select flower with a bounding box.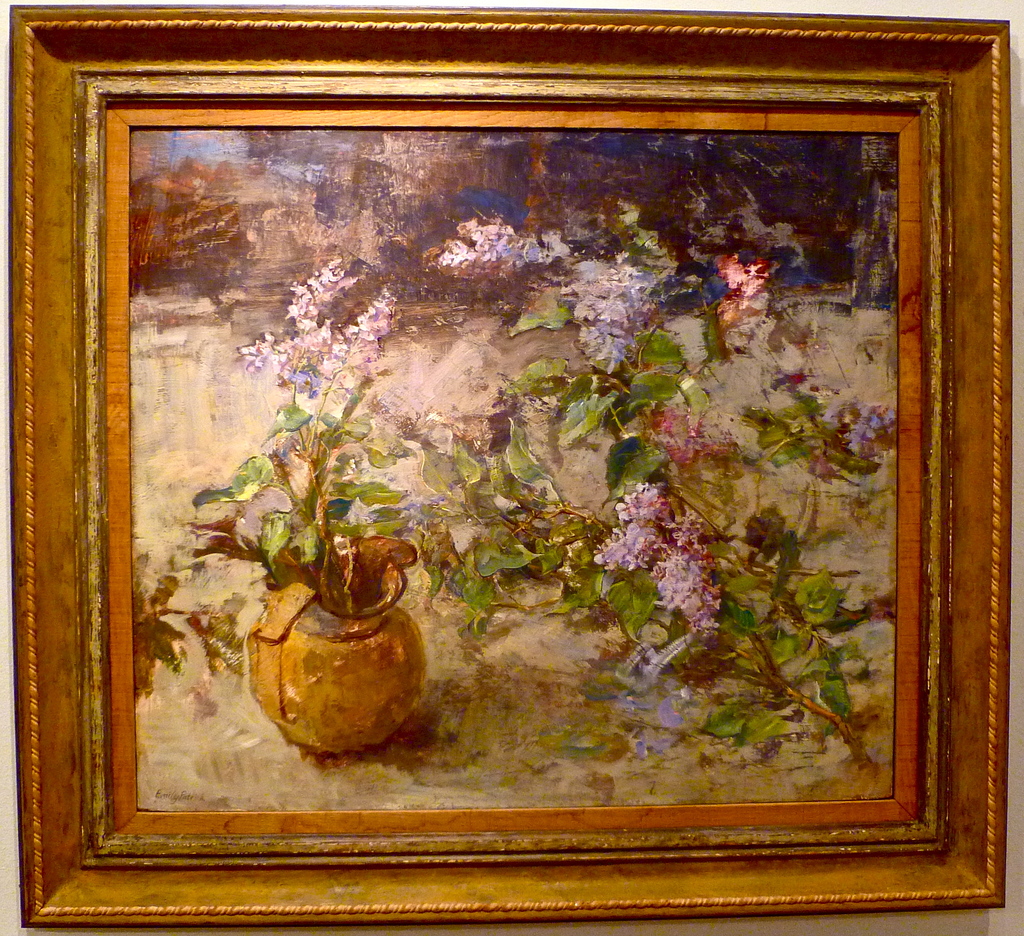
(702, 244, 771, 337).
